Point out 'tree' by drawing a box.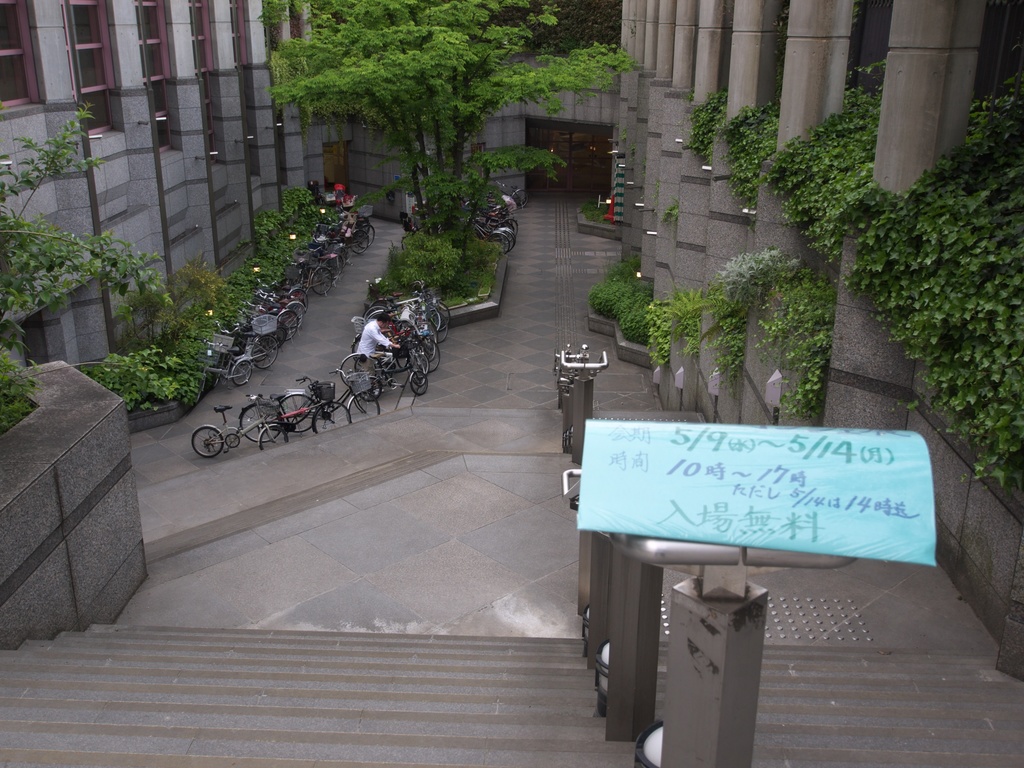
rect(0, 103, 177, 426).
